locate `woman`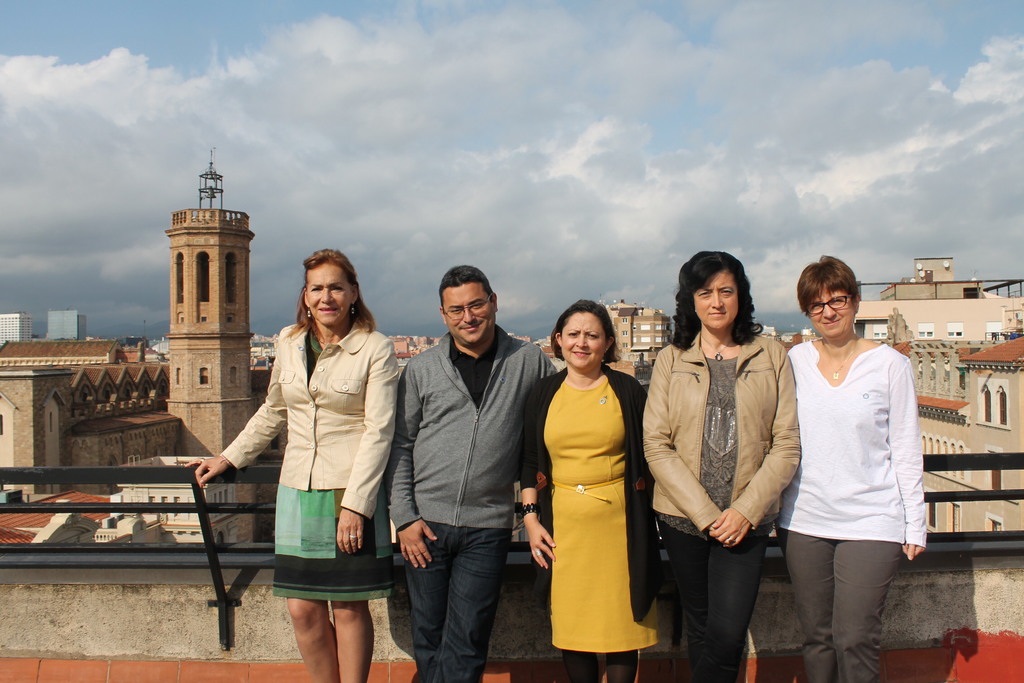
{"left": 647, "top": 248, "right": 807, "bottom": 682}
